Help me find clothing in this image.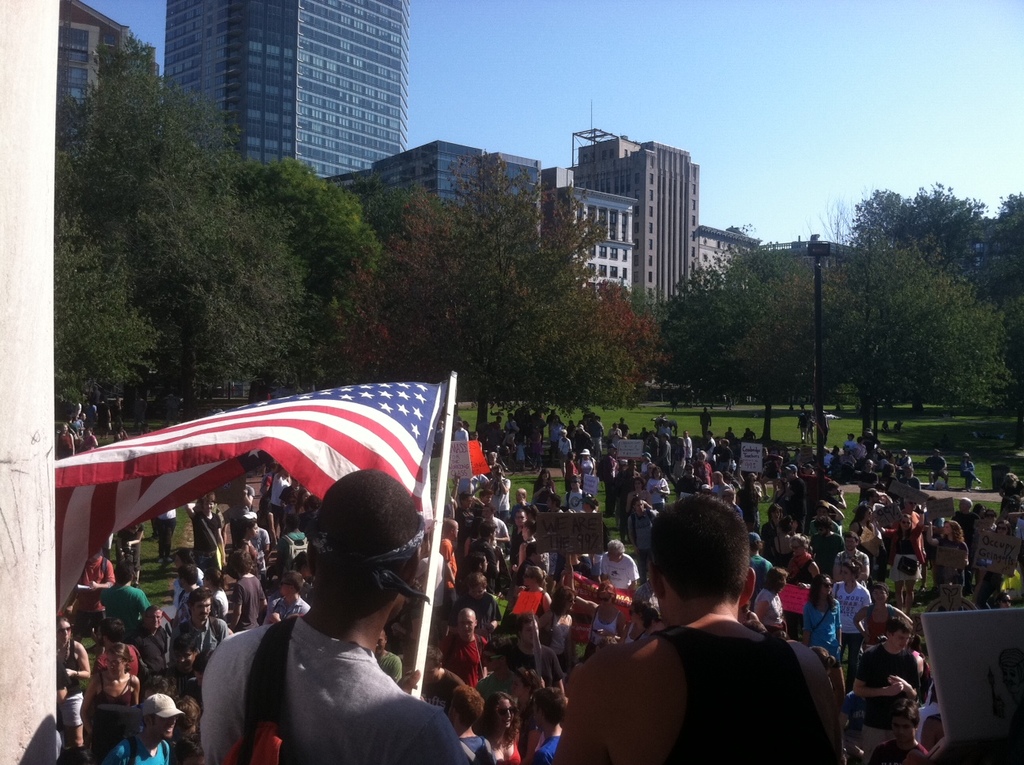
Found it: 80/557/119/598.
